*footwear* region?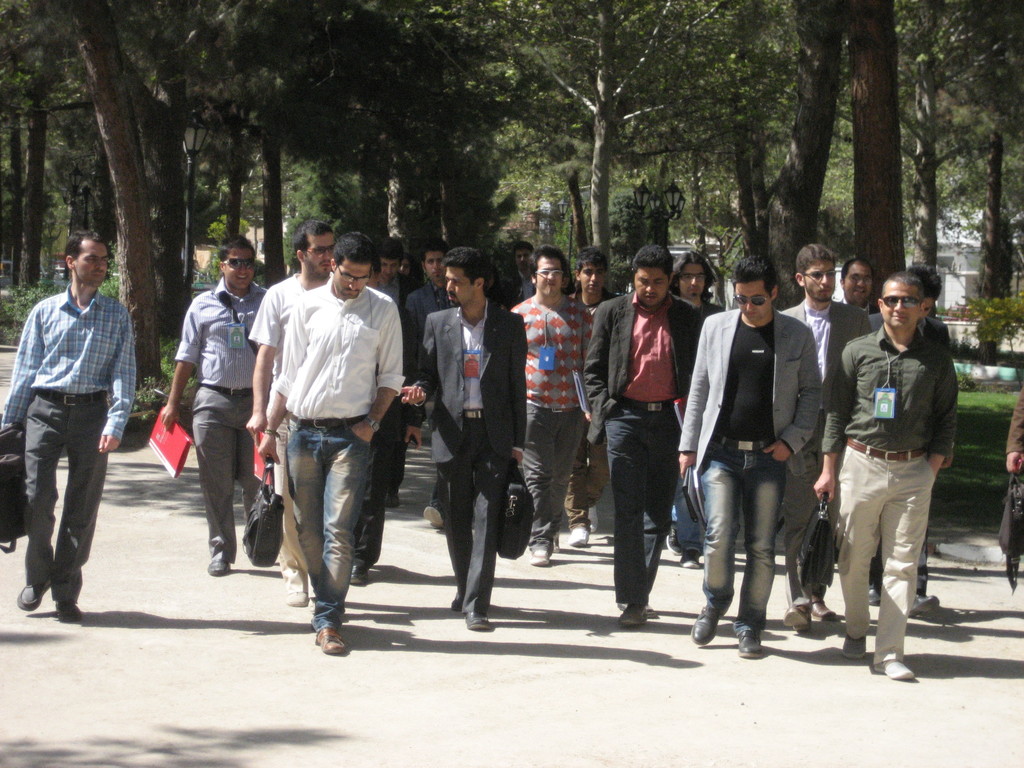
bbox=[349, 564, 364, 585]
